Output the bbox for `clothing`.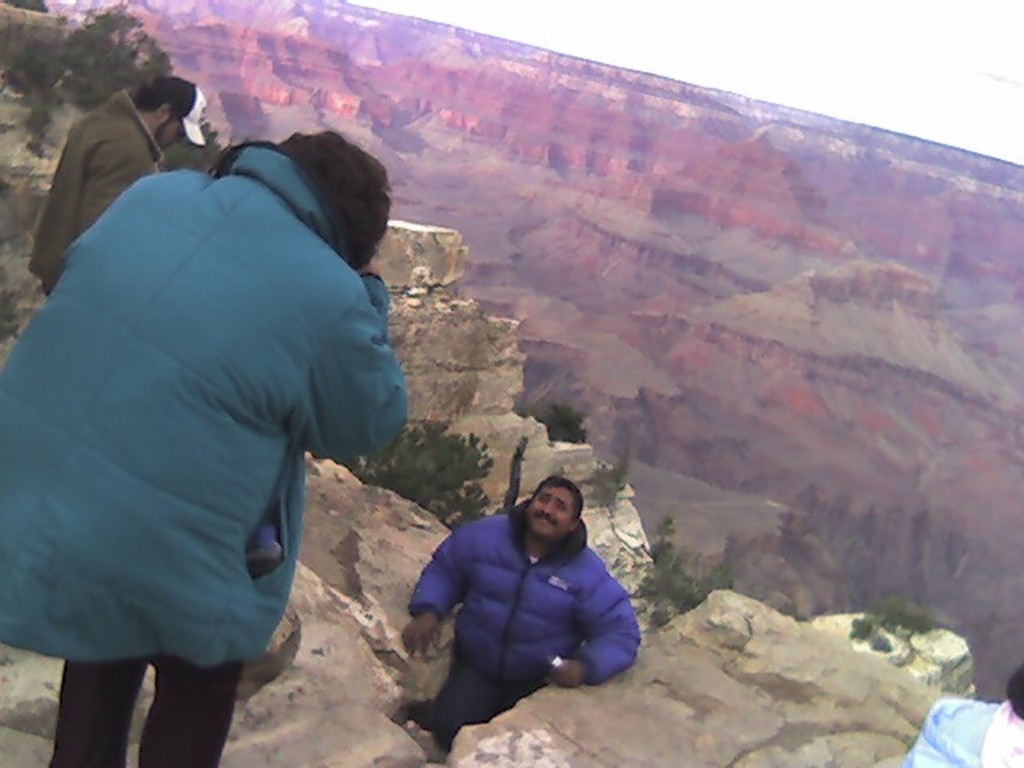
pyautogui.locateOnScreen(0, 144, 397, 766).
